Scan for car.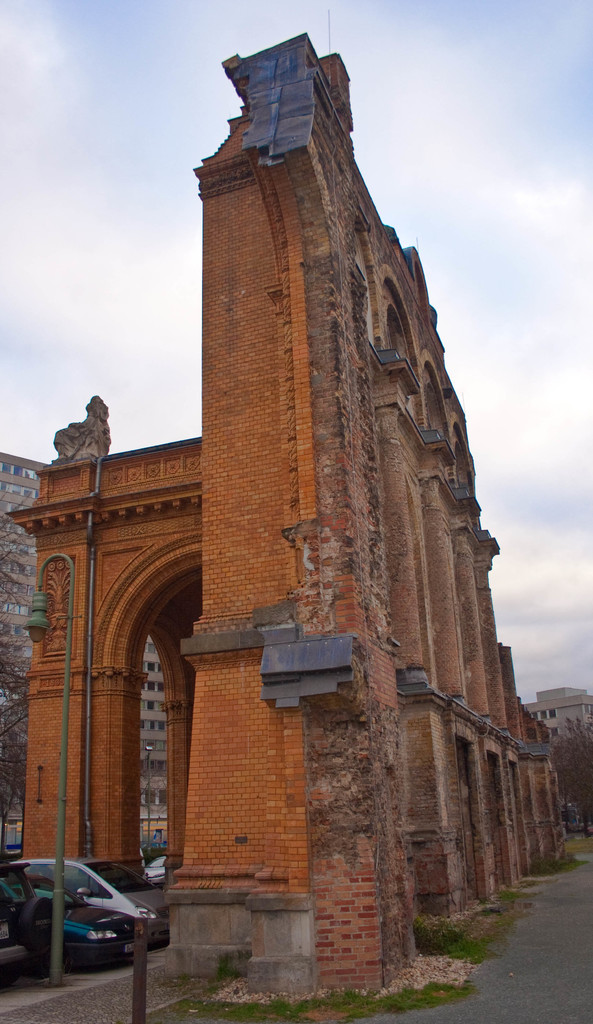
Scan result: [0, 883, 28, 988].
